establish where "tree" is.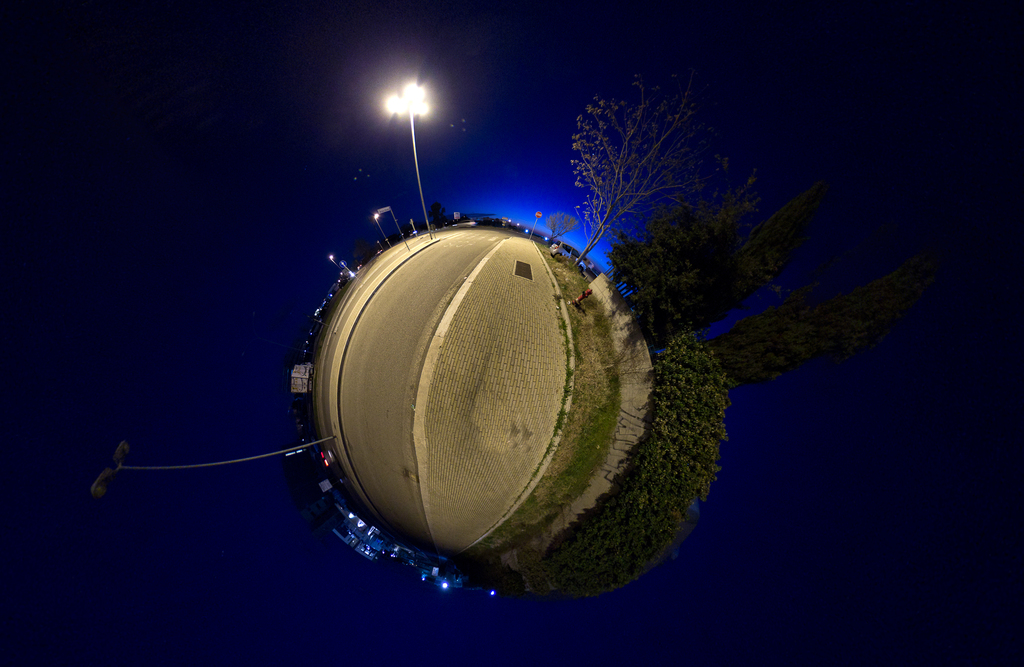
Established at rect(717, 267, 906, 424).
